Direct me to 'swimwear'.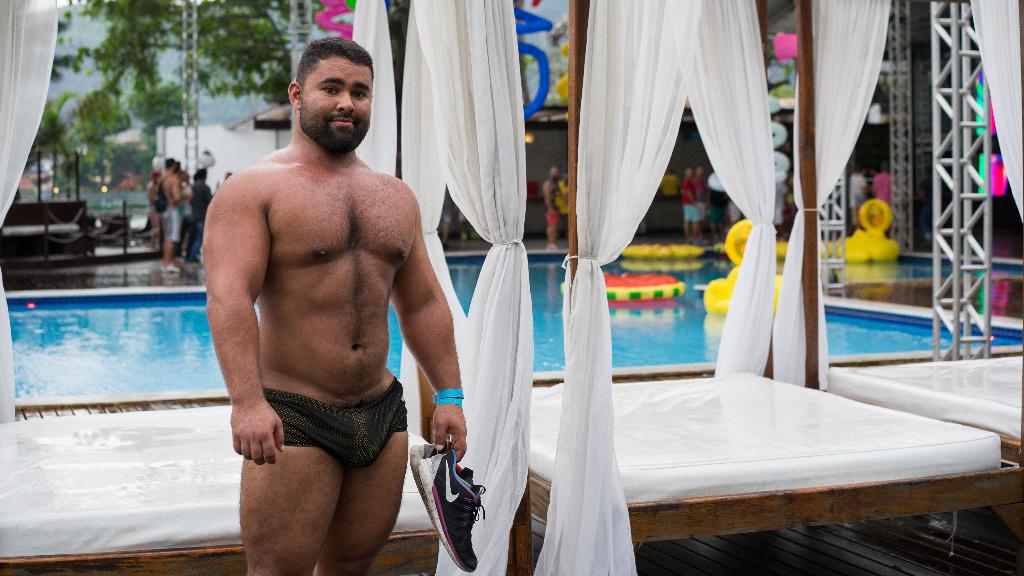
Direction: Rect(266, 381, 408, 461).
